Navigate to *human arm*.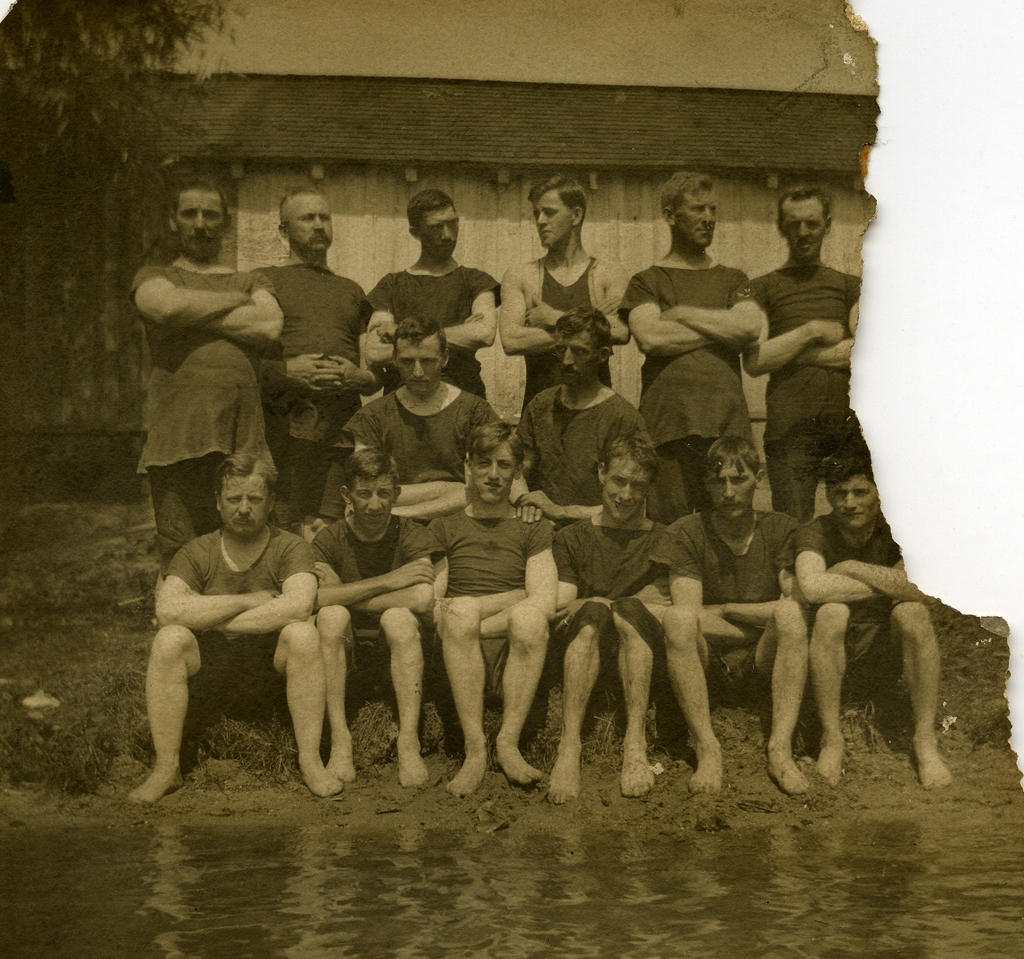
Navigation target: [514, 273, 637, 351].
